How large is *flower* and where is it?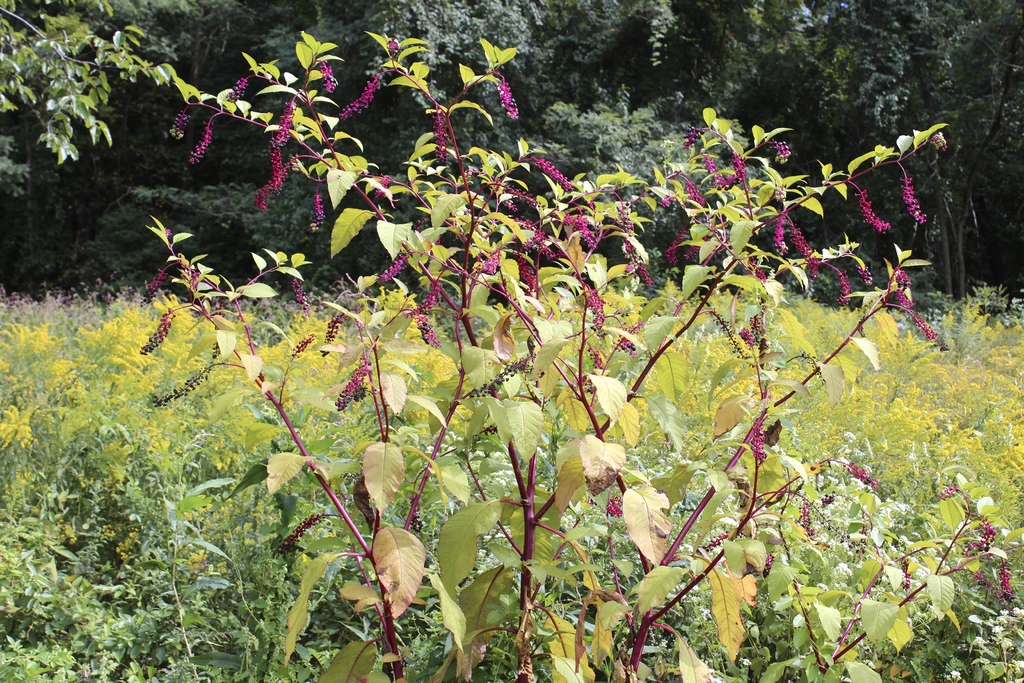
Bounding box: <box>531,153,575,188</box>.
